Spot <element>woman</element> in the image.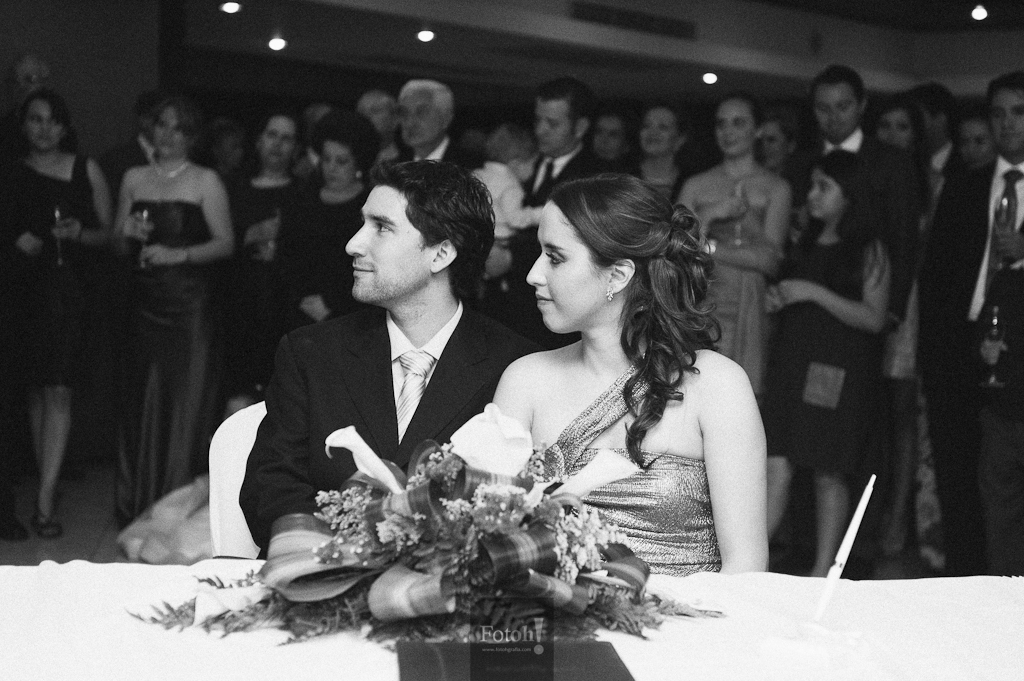
<element>woman</element> found at 266 125 400 390.
